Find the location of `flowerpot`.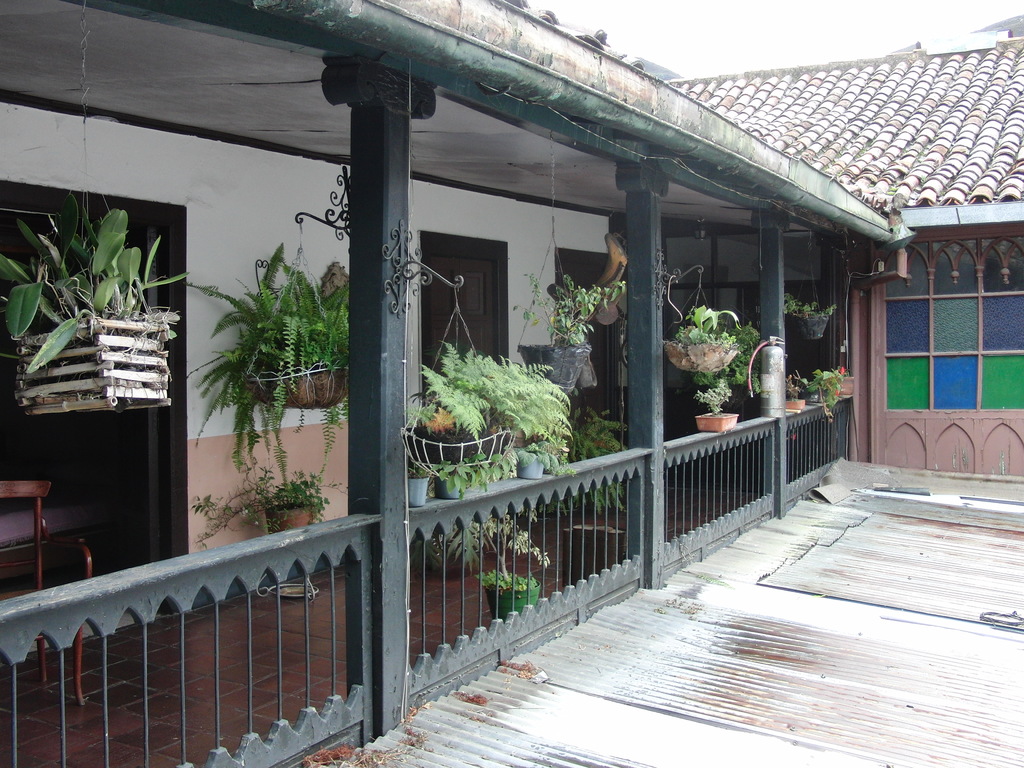
Location: crop(435, 471, 458, 498).
